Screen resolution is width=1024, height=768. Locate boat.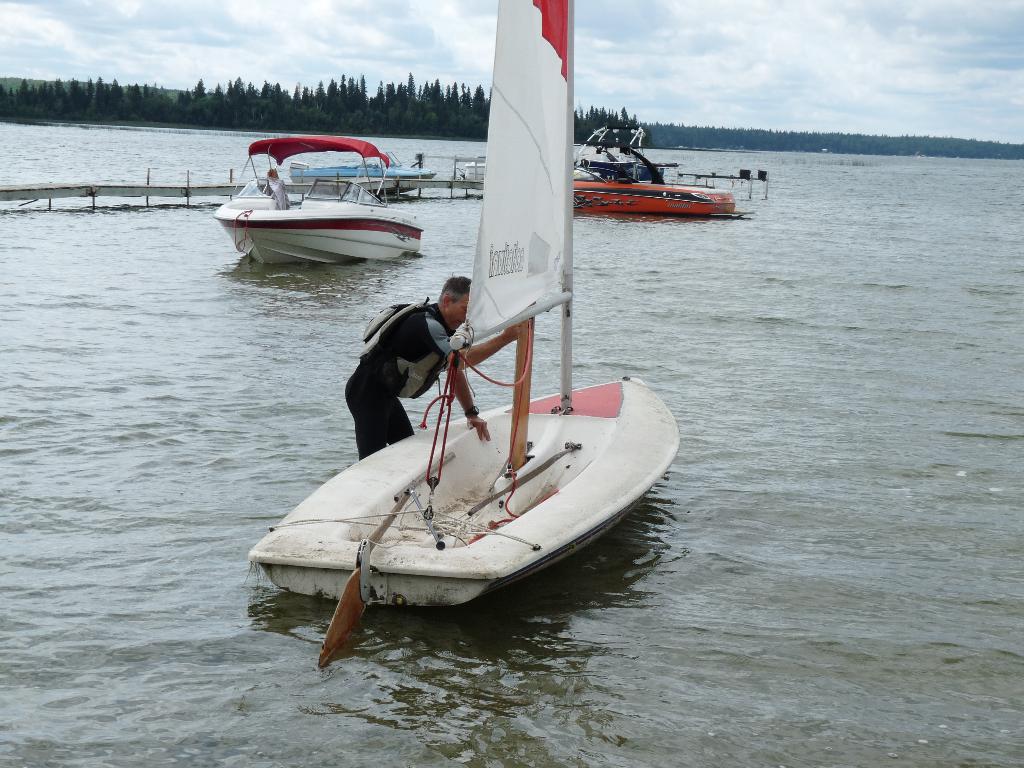
(297, 147, 435, 198).
